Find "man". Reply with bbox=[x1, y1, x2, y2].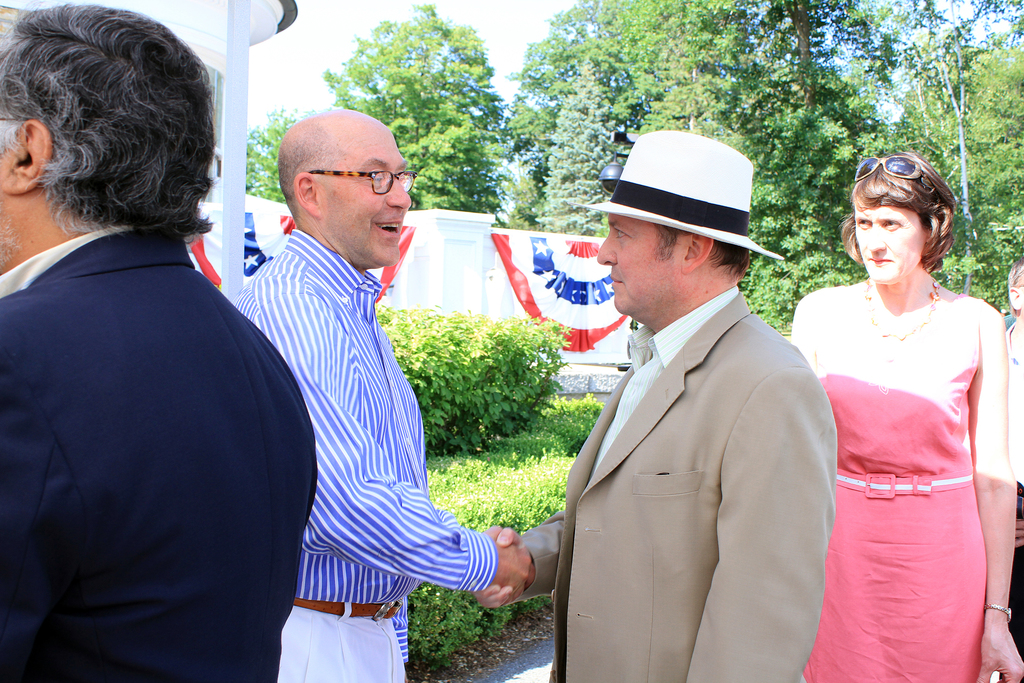
bbox=[0, 0, 317, 682].
